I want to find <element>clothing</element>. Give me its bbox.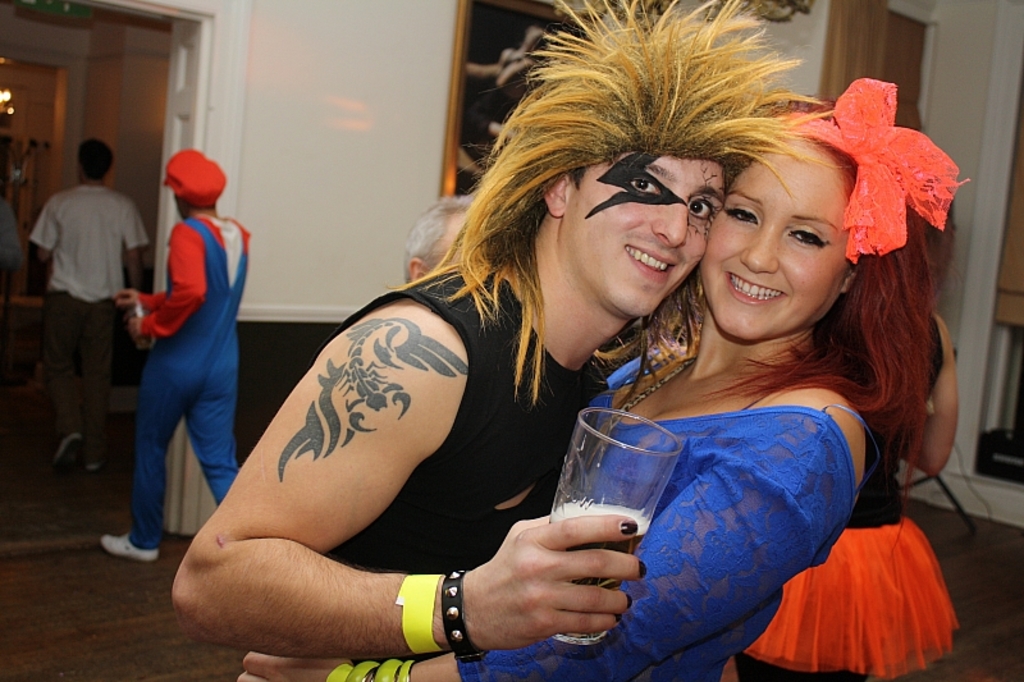
[540, 297, 936, 659].
